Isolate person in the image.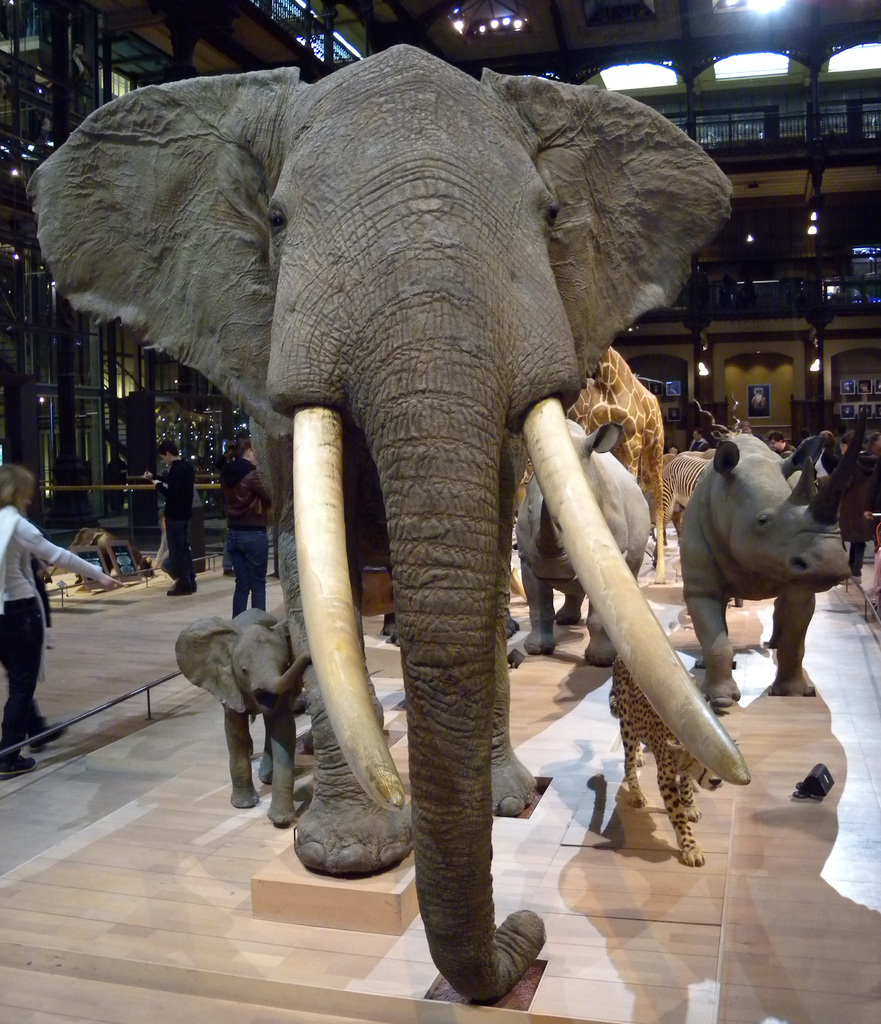
Isolated region: rect(687, 428, 710, 452).
